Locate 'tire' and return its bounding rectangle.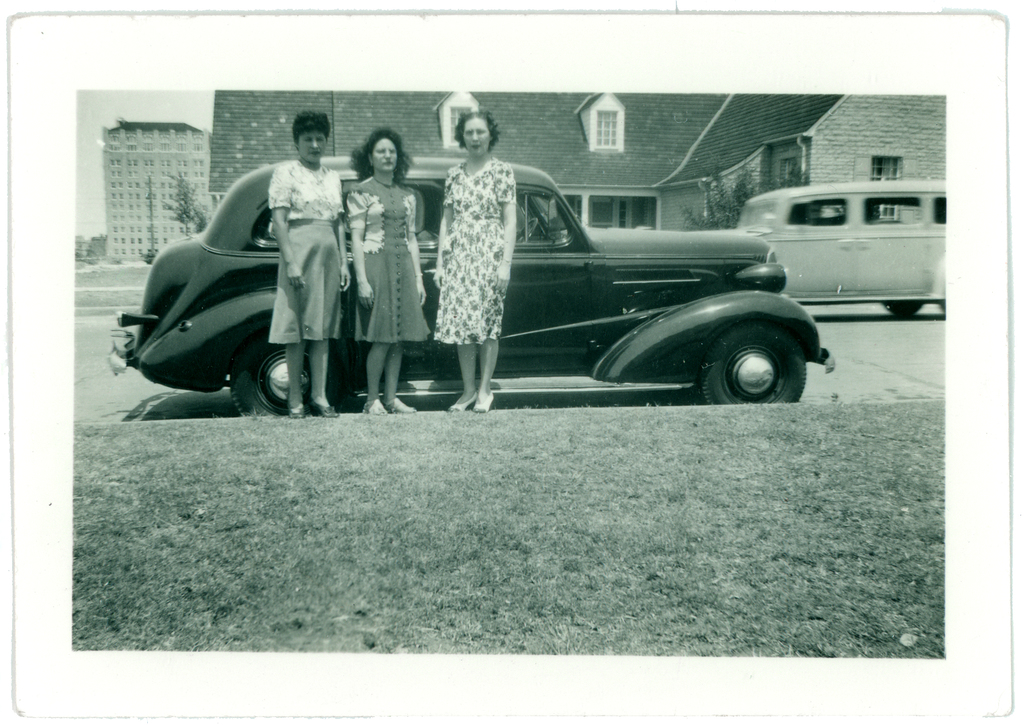
881, 300, 920, 315.
